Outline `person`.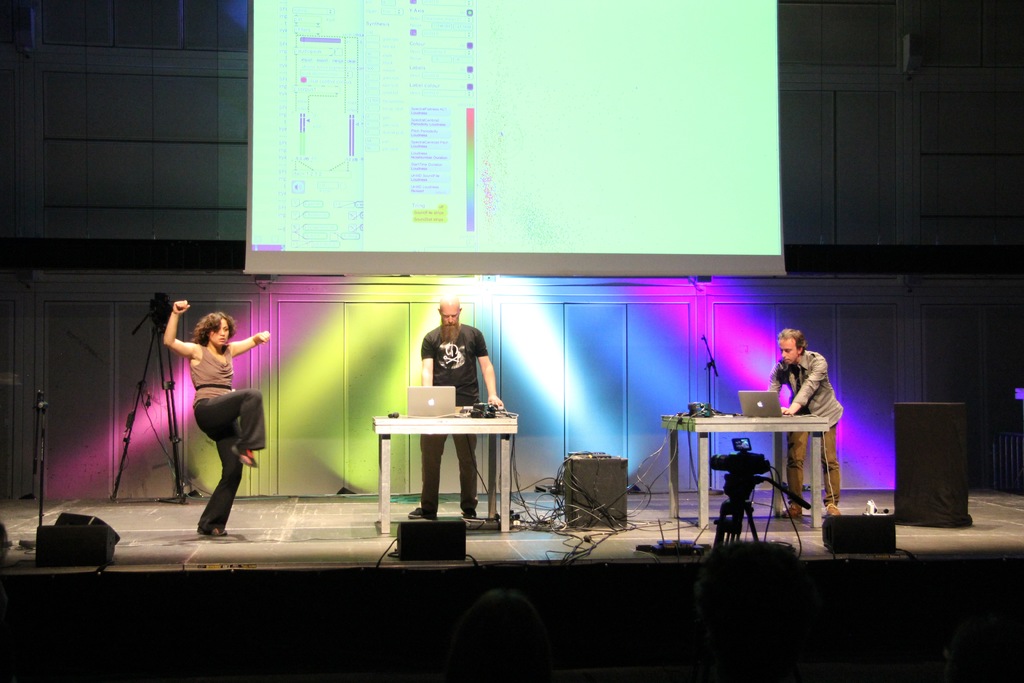
Outline: 765 329 841 516.
